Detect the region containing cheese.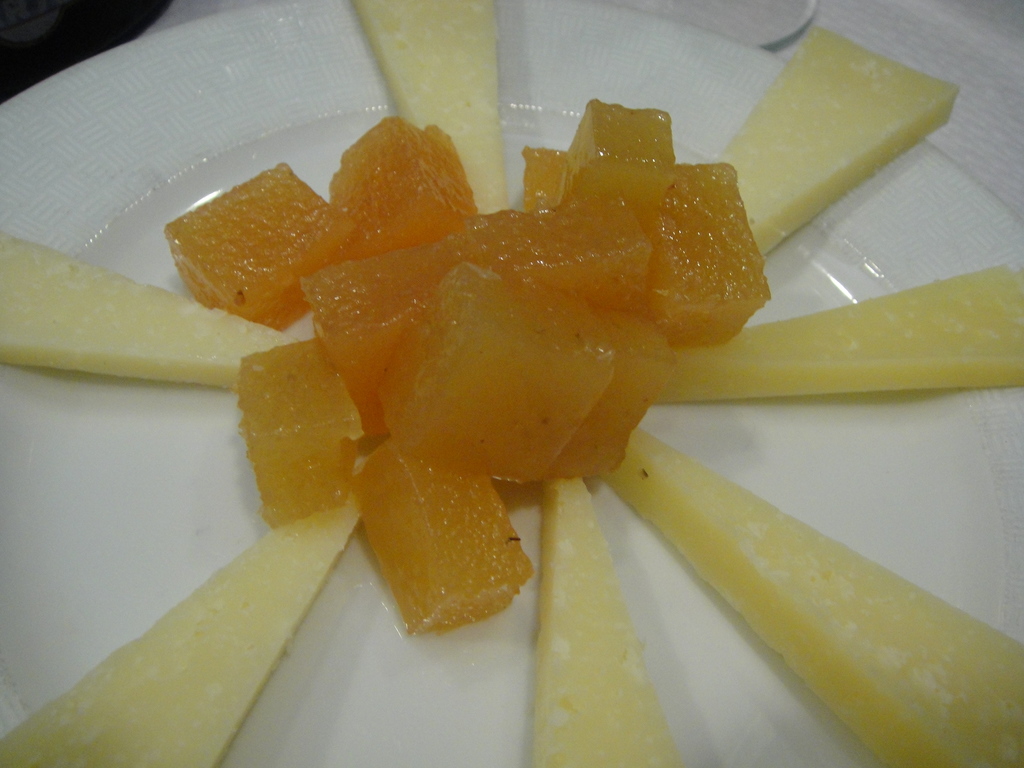
(712,24,957,257).
